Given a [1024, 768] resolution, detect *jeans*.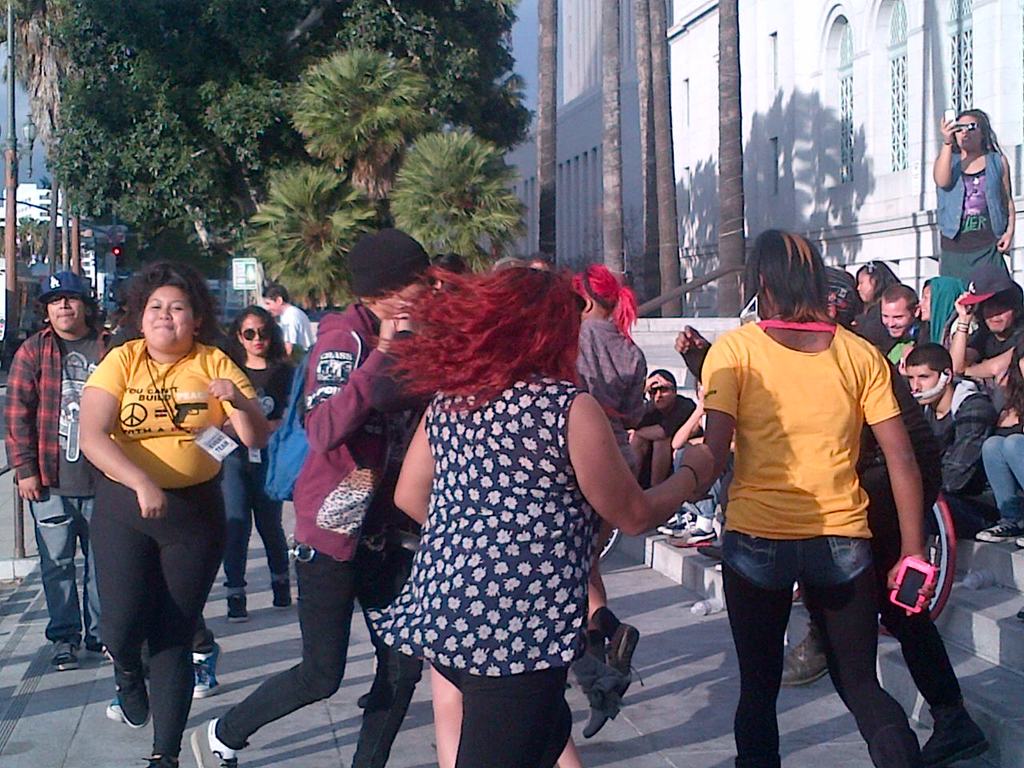
Rect(218, 546, 418, 767).
